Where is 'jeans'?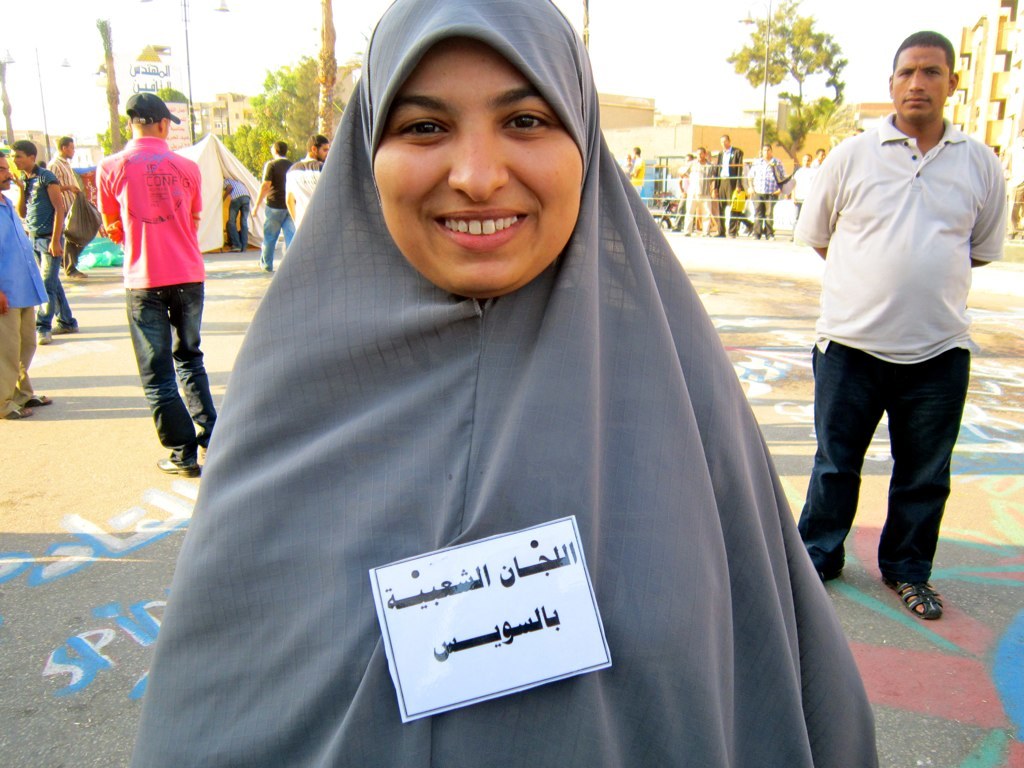
674, 193, 717, 232.
